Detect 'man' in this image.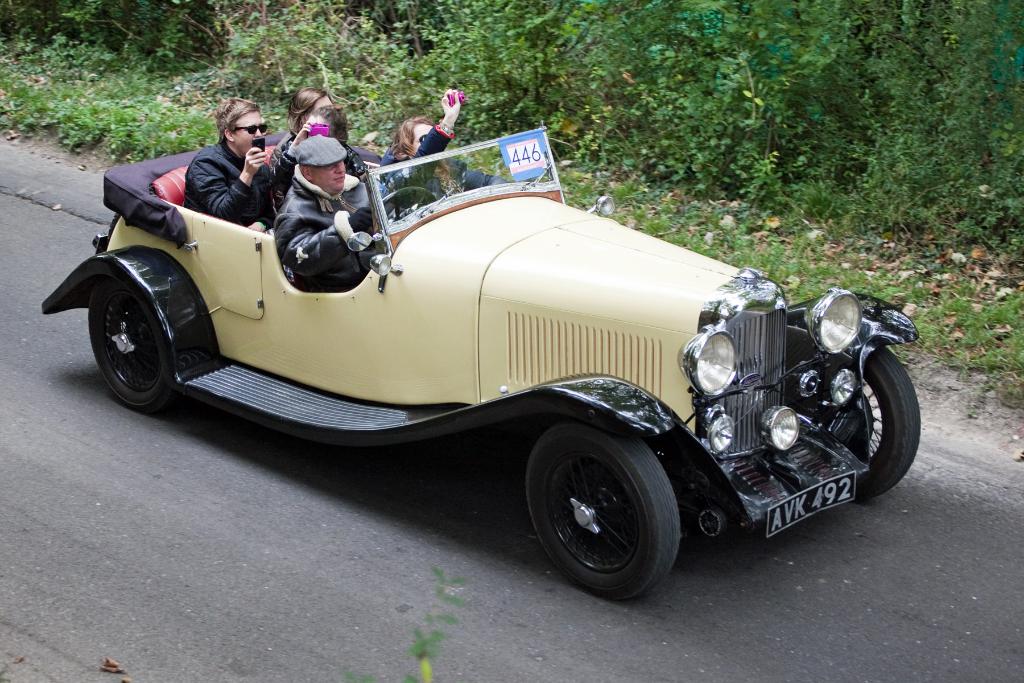
Detection: (275,136,379,287).
